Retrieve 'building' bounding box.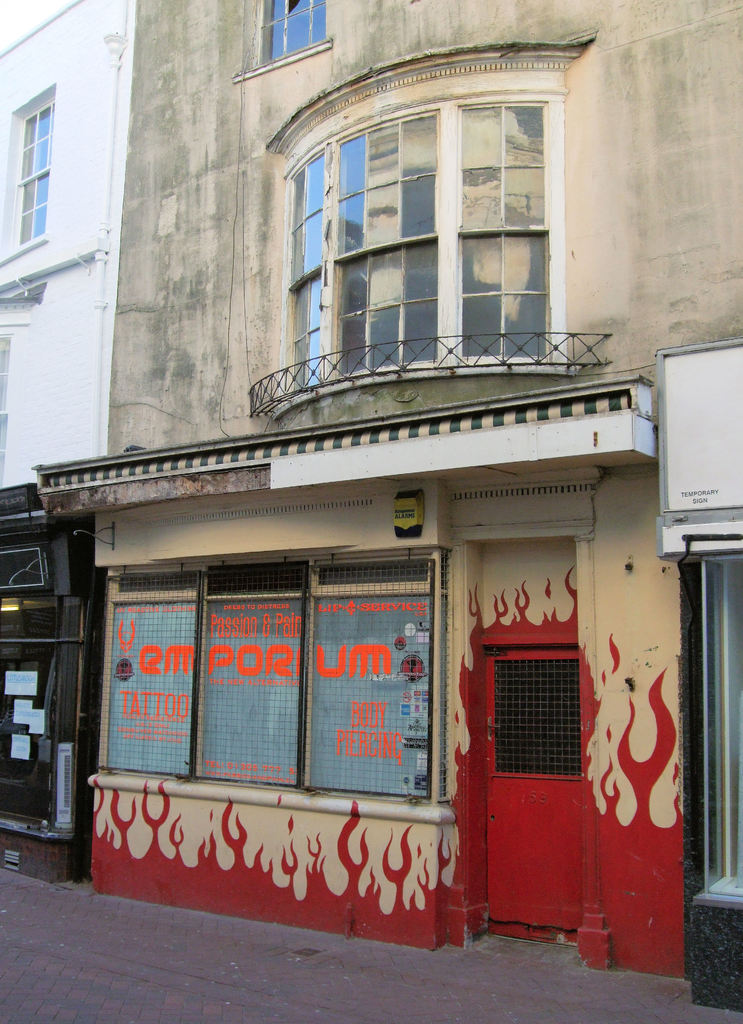
Bounding box: l=0, t=1, r=117, b=890.
